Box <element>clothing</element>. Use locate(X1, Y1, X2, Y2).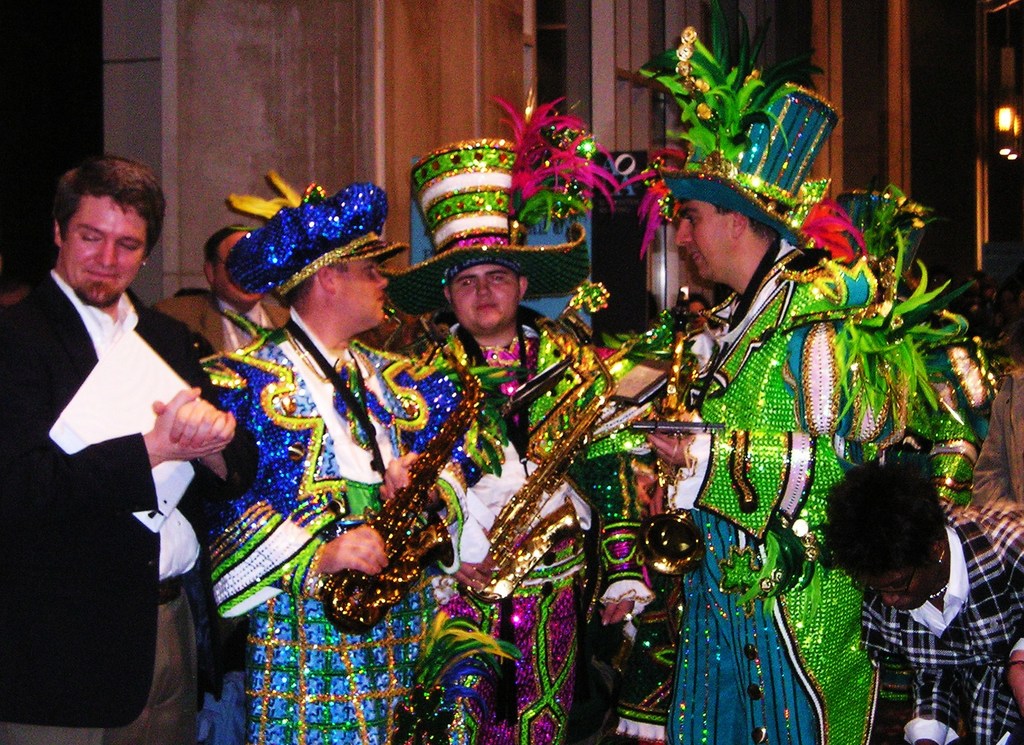
locate(626, 239, 959, 744).
